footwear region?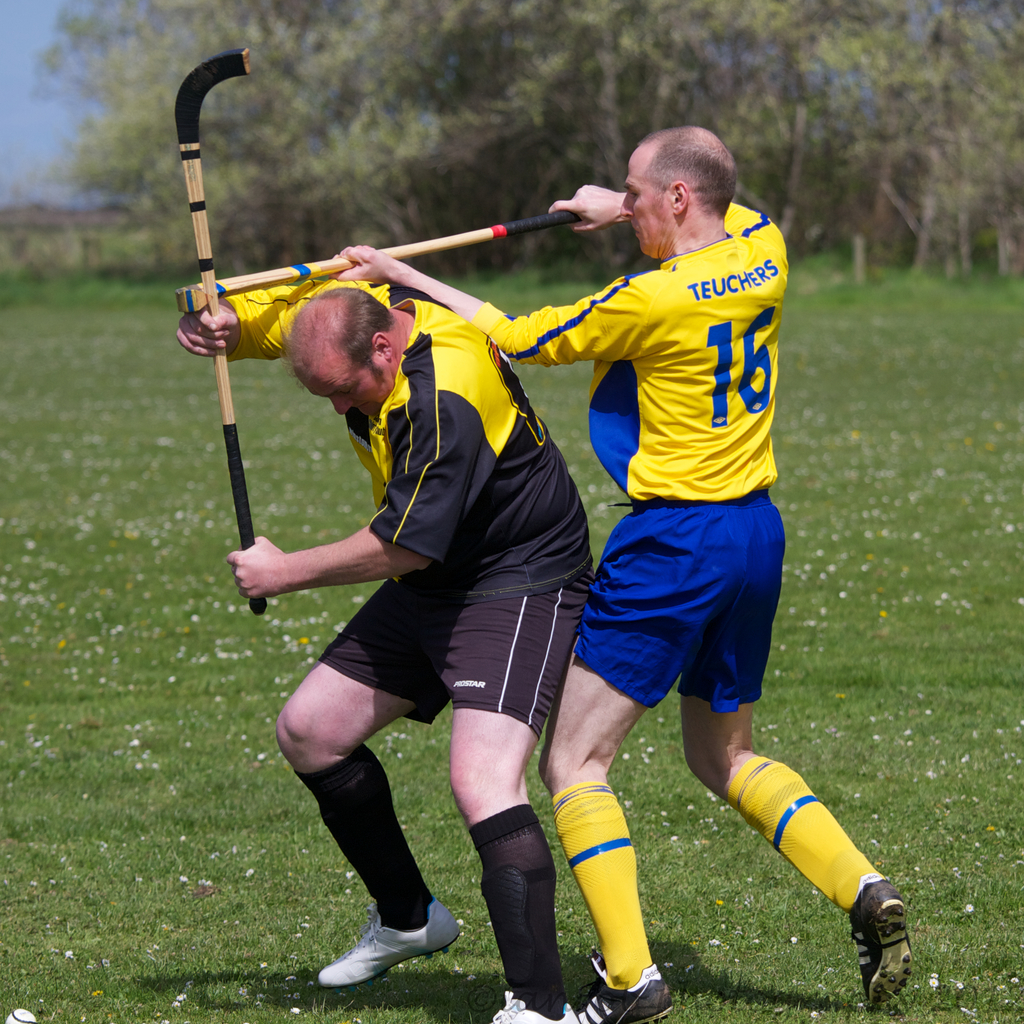
574, 943, 674, 1023
